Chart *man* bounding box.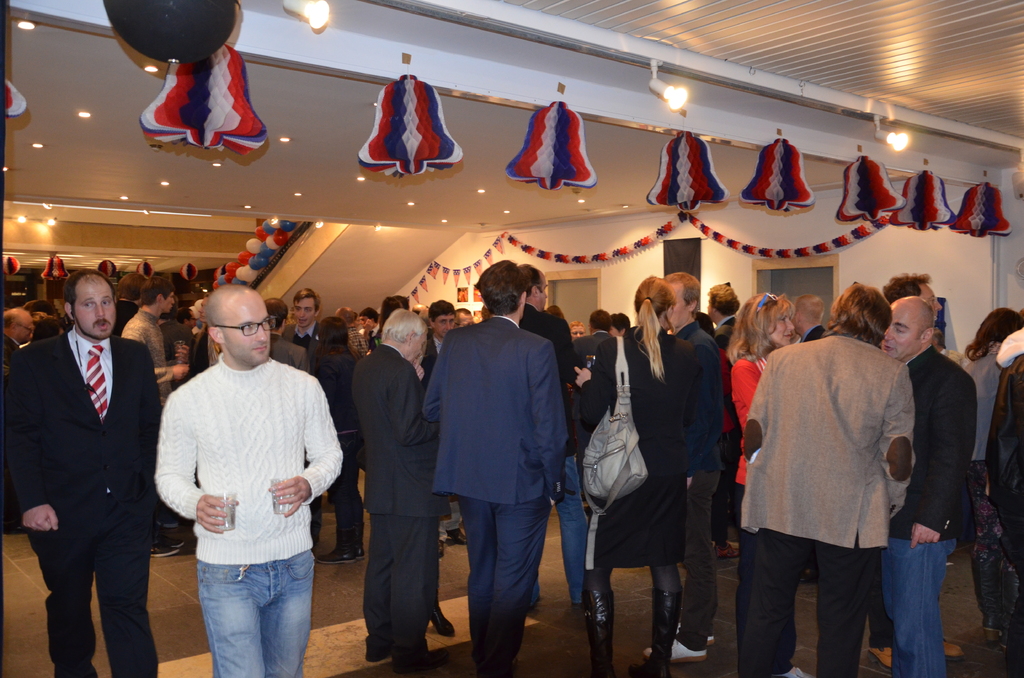
Charted: <box>877,291,981,677</box>.
